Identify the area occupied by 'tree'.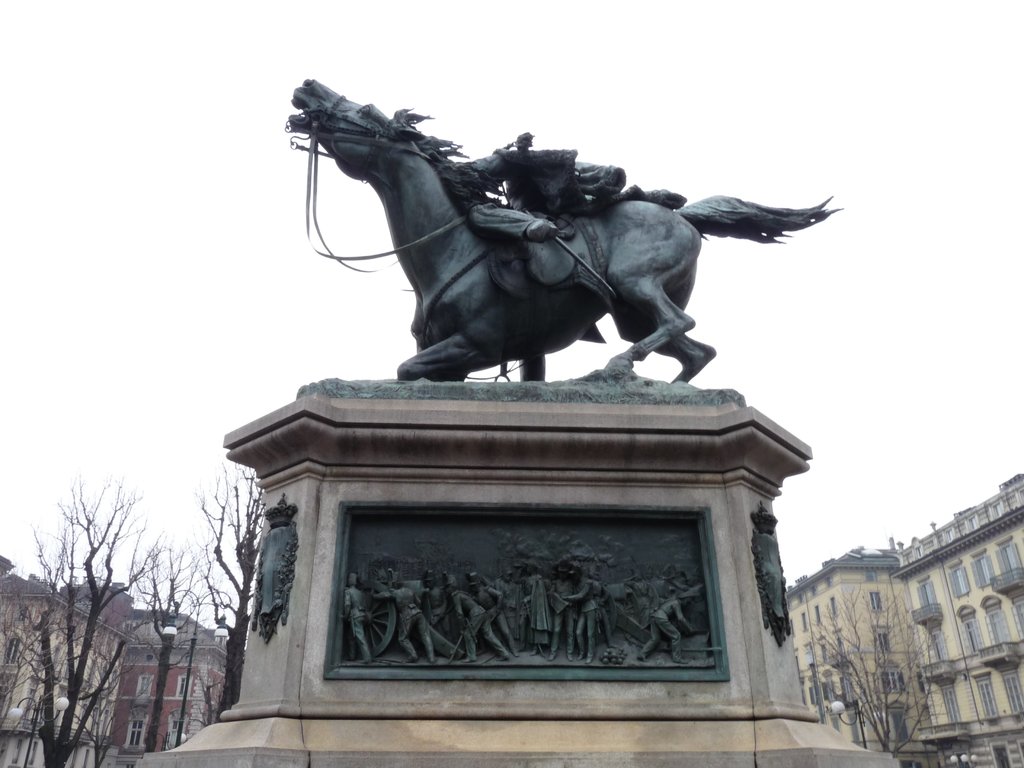
Area: rect(188, 465, 267, 717).
